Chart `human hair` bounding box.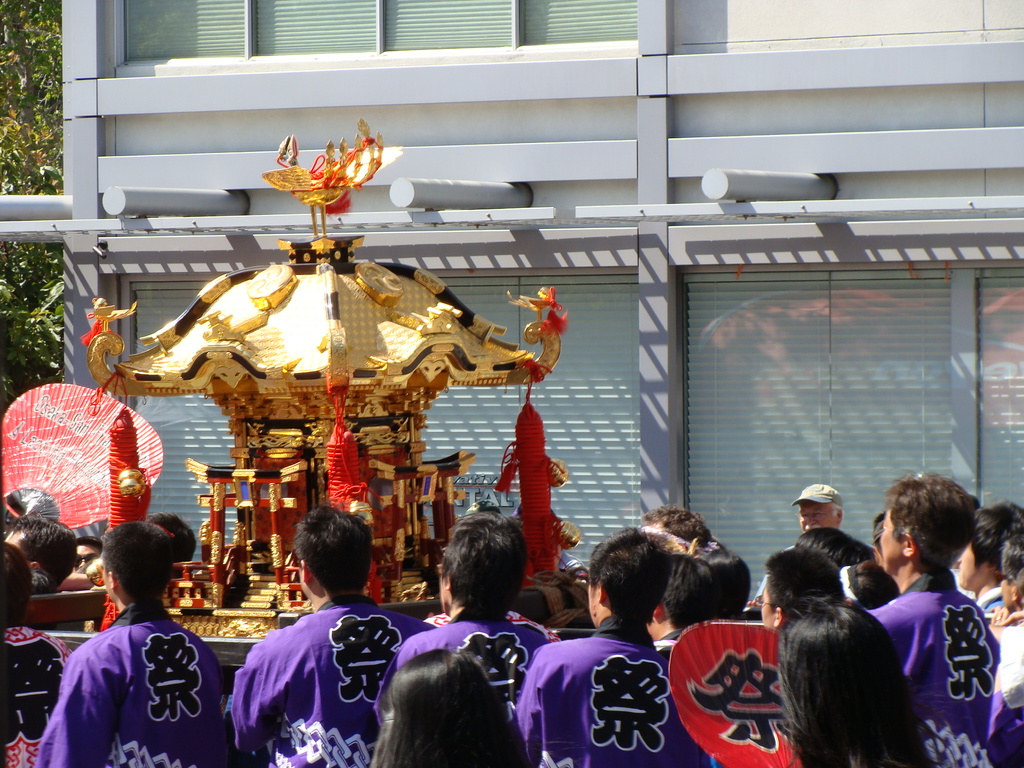
Charted: [x1=969, y1=493, x2=1023, y2=570].
